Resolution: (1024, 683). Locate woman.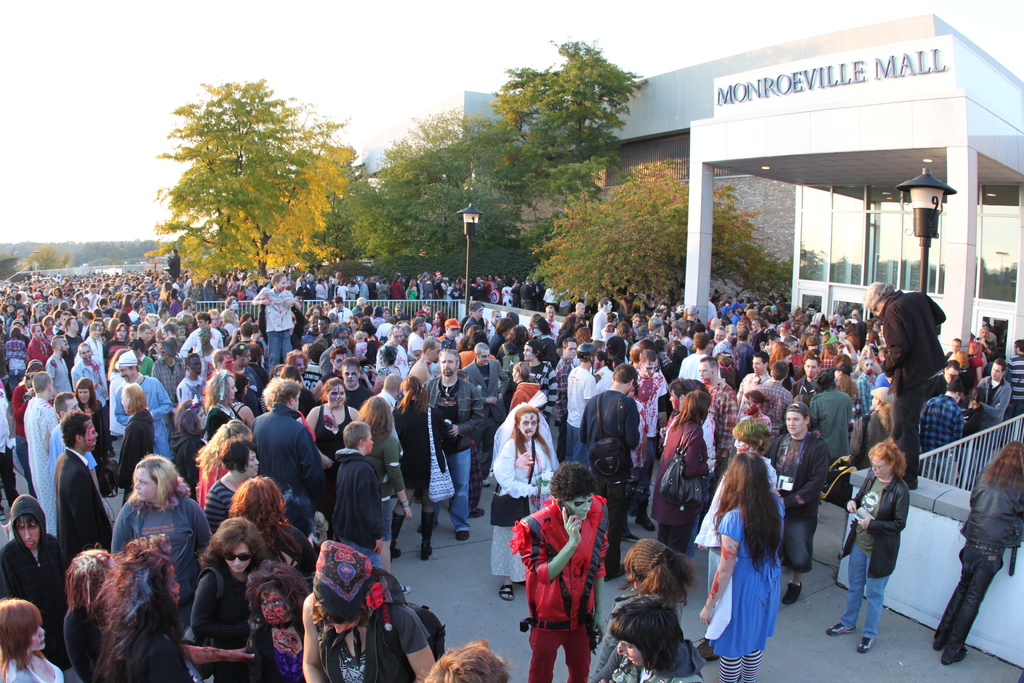
371:344:402:404.
